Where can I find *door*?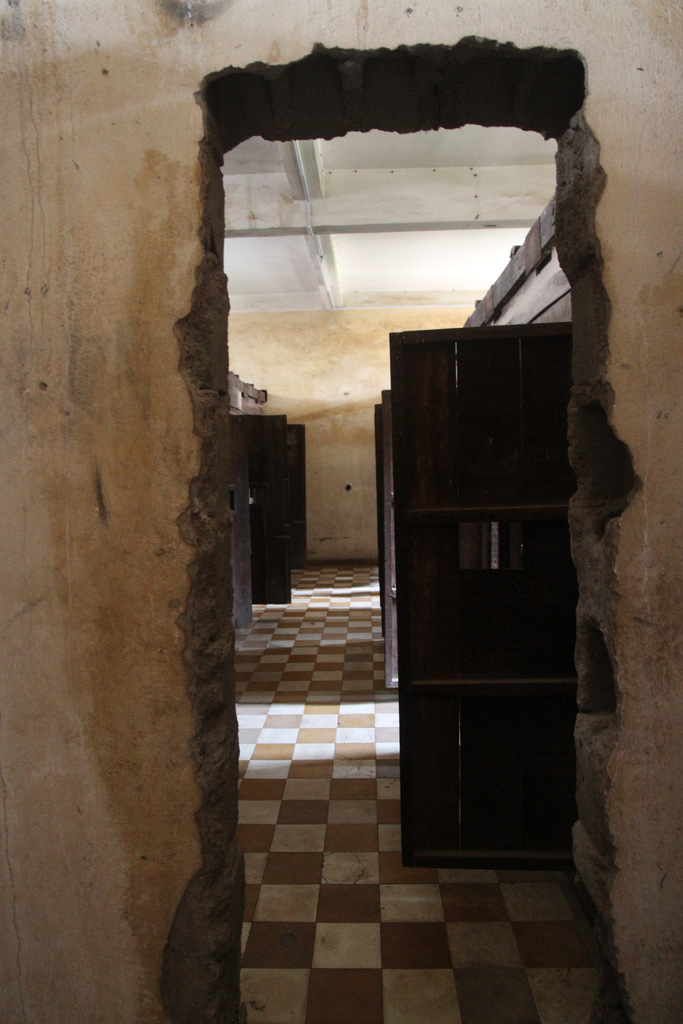
You can find it at pyautogui.locateOnScreen(238, 413, 292, 604).
